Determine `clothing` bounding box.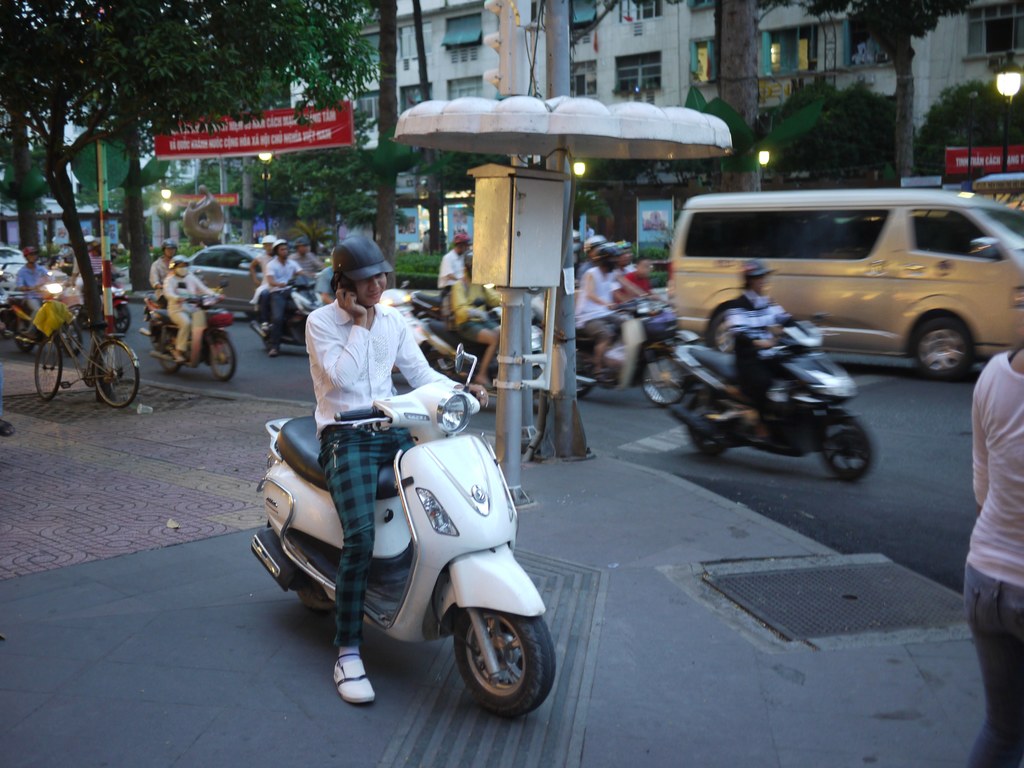
Determined: (327, 295, 465, 648).
